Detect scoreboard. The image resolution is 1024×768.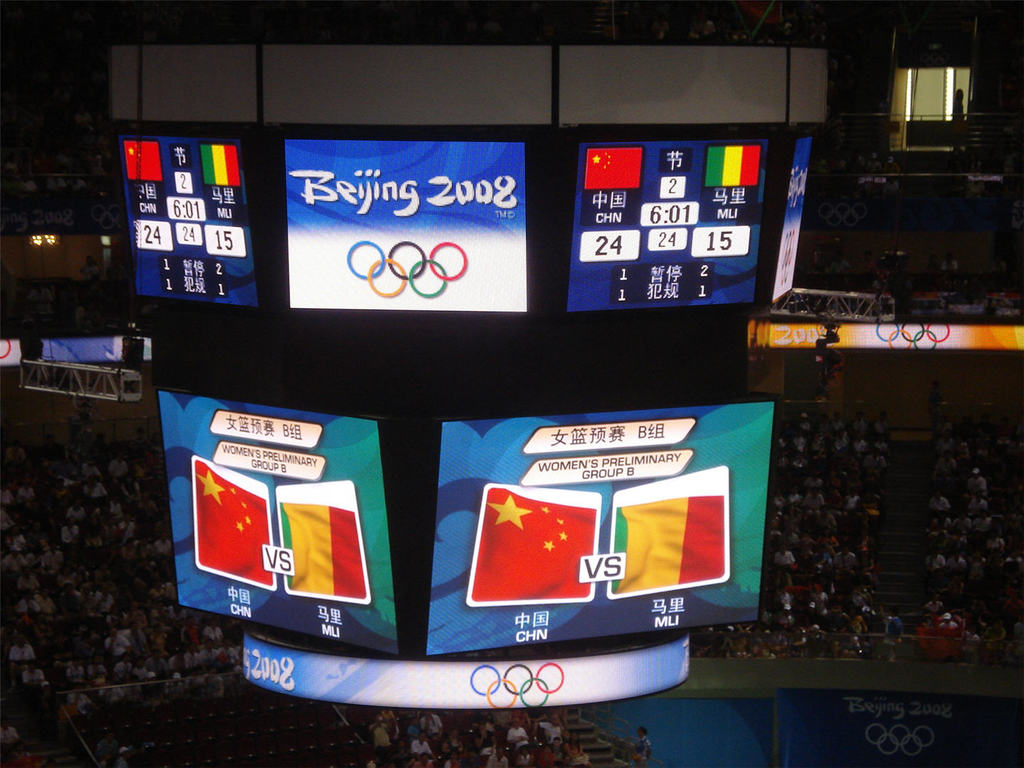
bbox(130, 112, 257, 340).
